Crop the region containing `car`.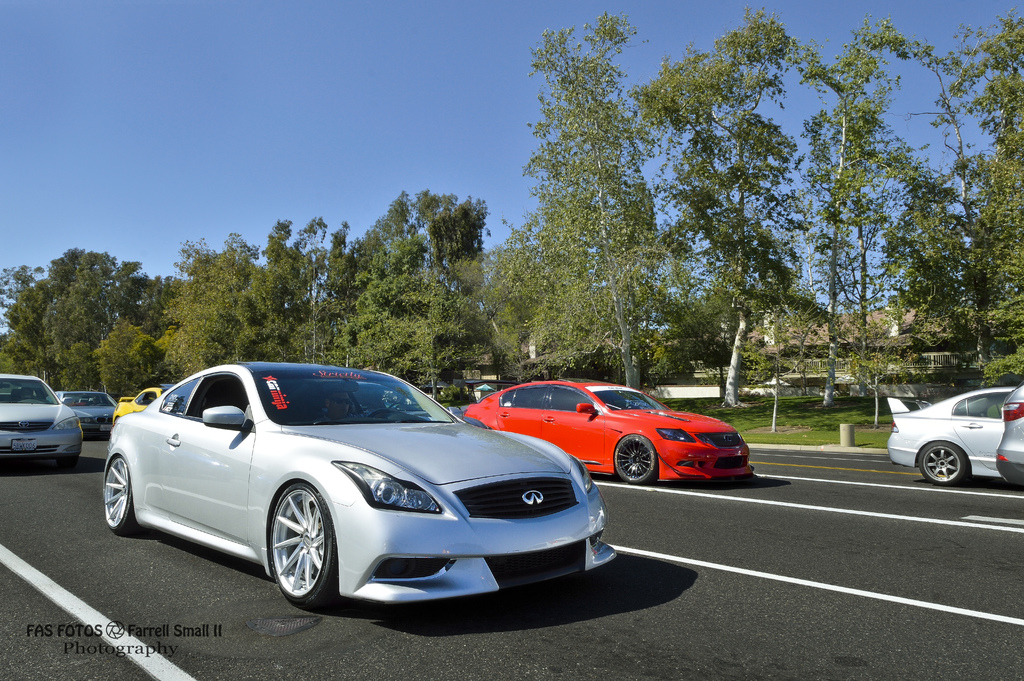
Crop region: <box>52,386,120,432</box>.
